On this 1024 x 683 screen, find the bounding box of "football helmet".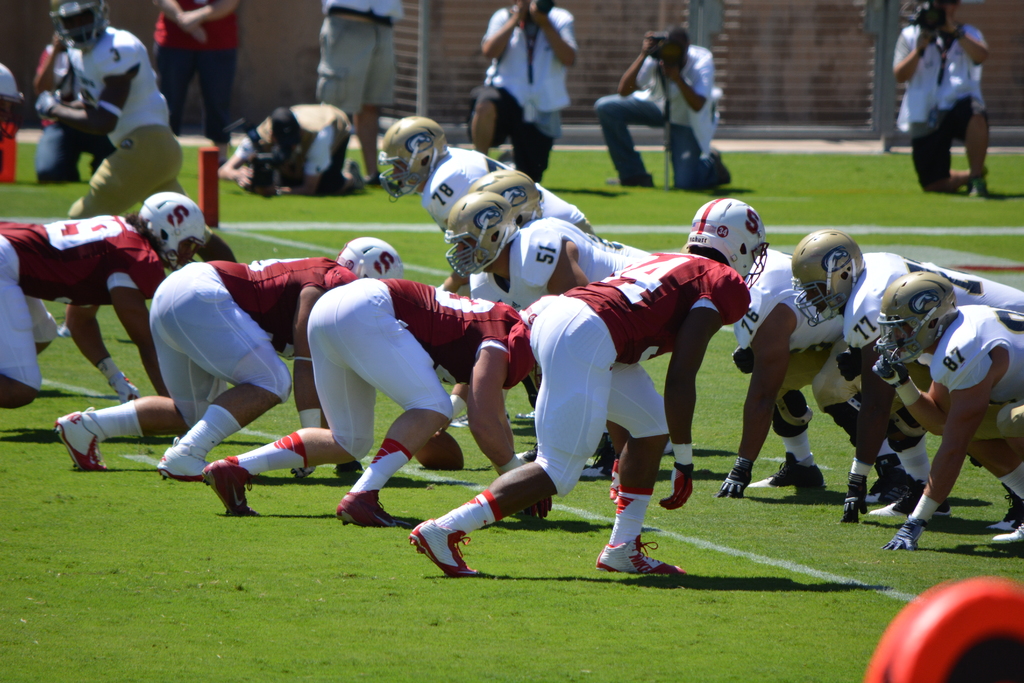
Bounding box: (337, 235, 404, 278).
